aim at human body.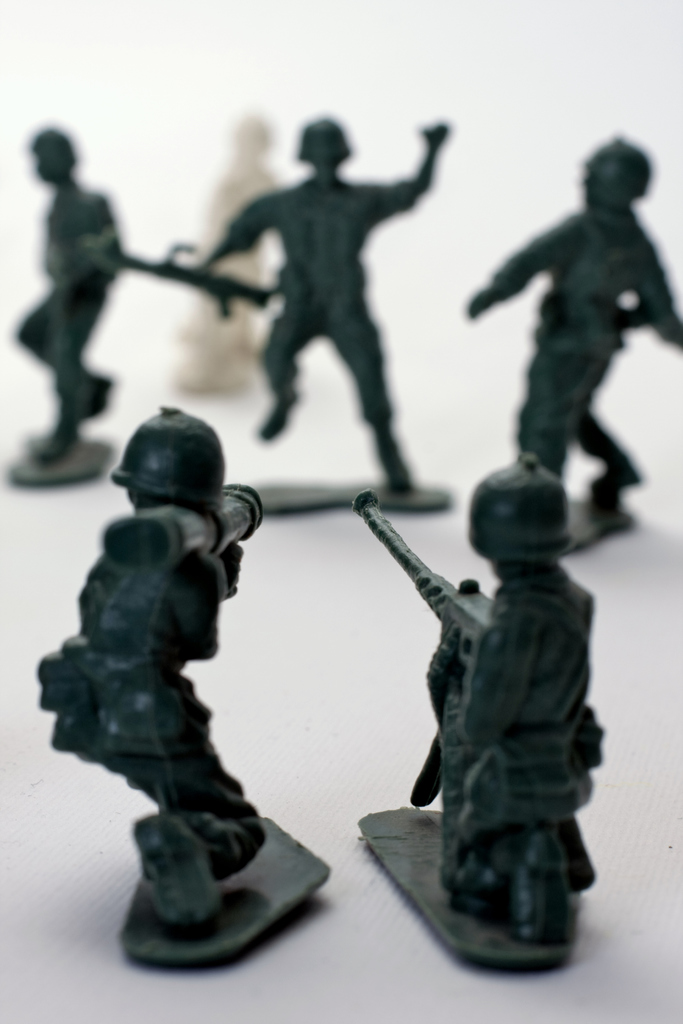
Aimed at 469, 140, 682, 515.
